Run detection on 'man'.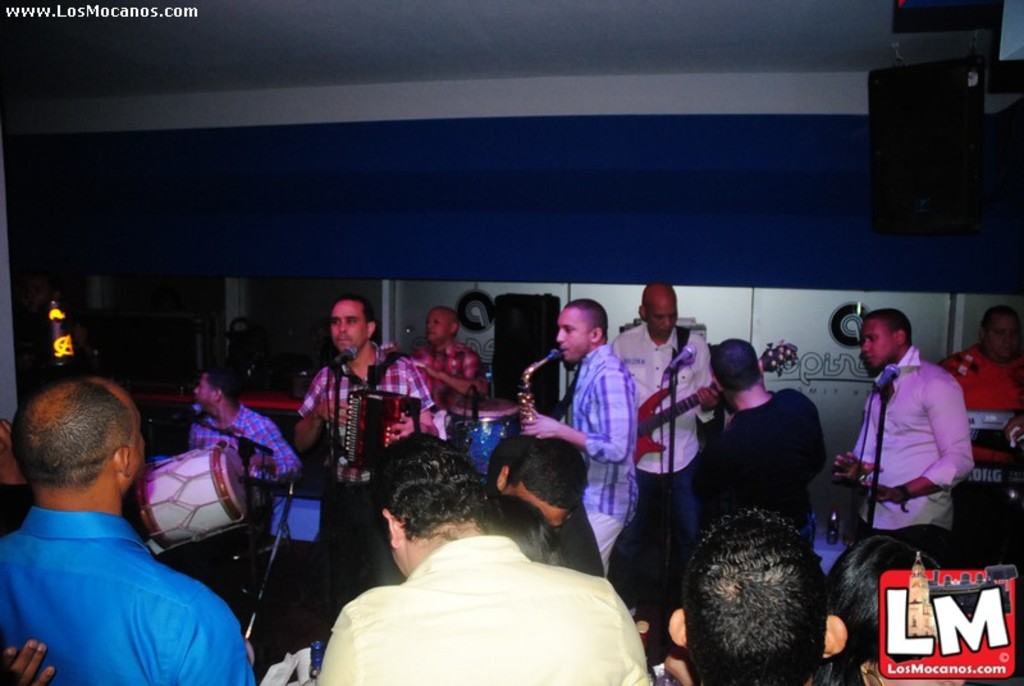
Result: [296, 299, 442, 621].
